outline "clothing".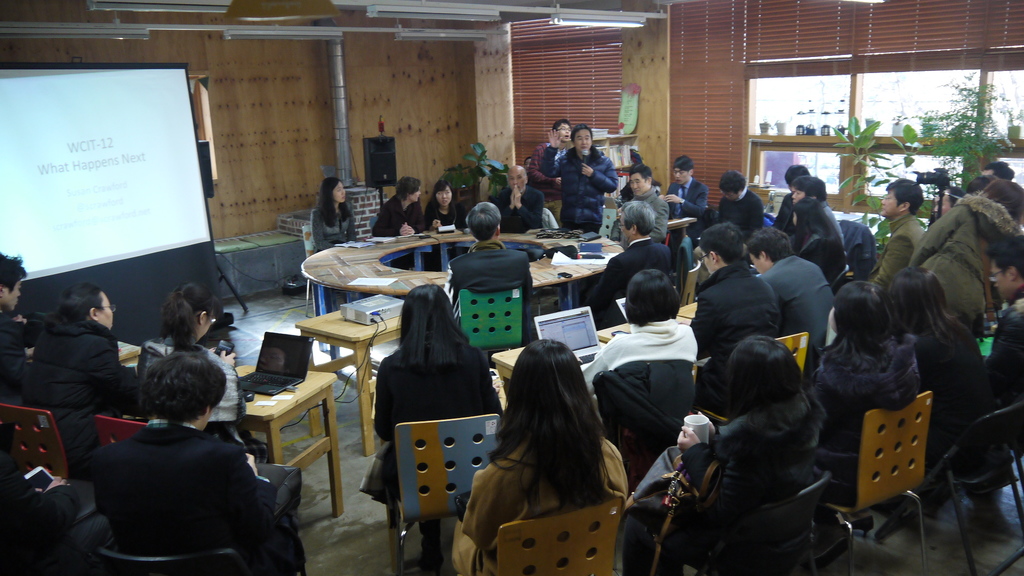
Outline: 445/442/627/573.
